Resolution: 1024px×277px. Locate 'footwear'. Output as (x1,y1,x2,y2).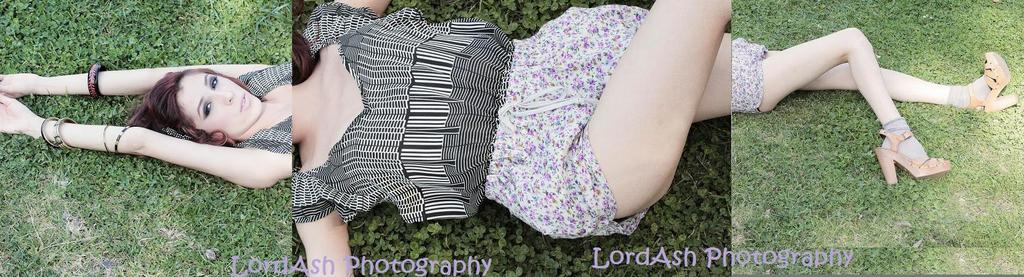
(961,49,1021,117).
